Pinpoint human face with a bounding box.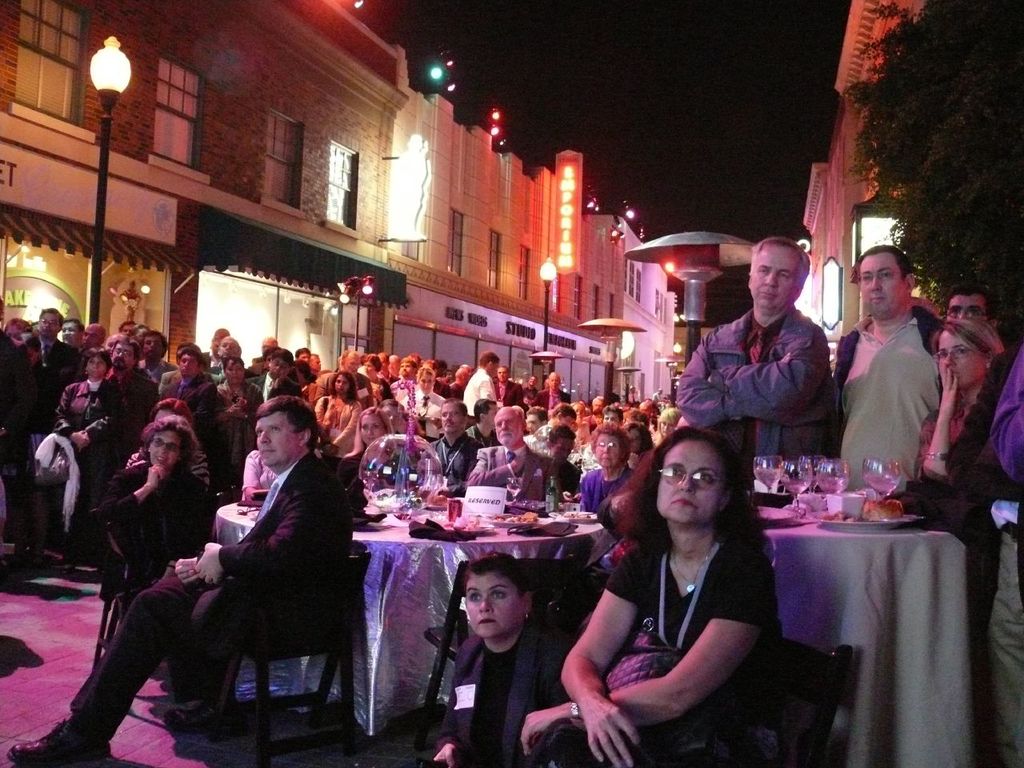
[110,330,121,342].
